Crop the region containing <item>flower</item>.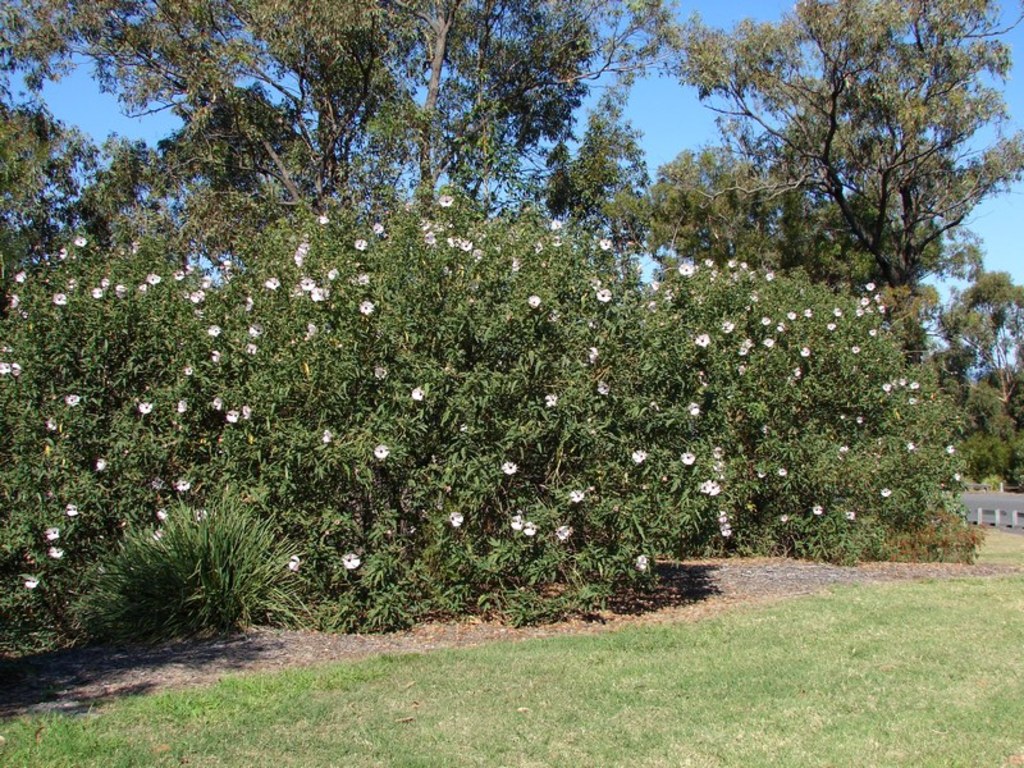
Crop region: BBox(774, 463, 790, 476).
